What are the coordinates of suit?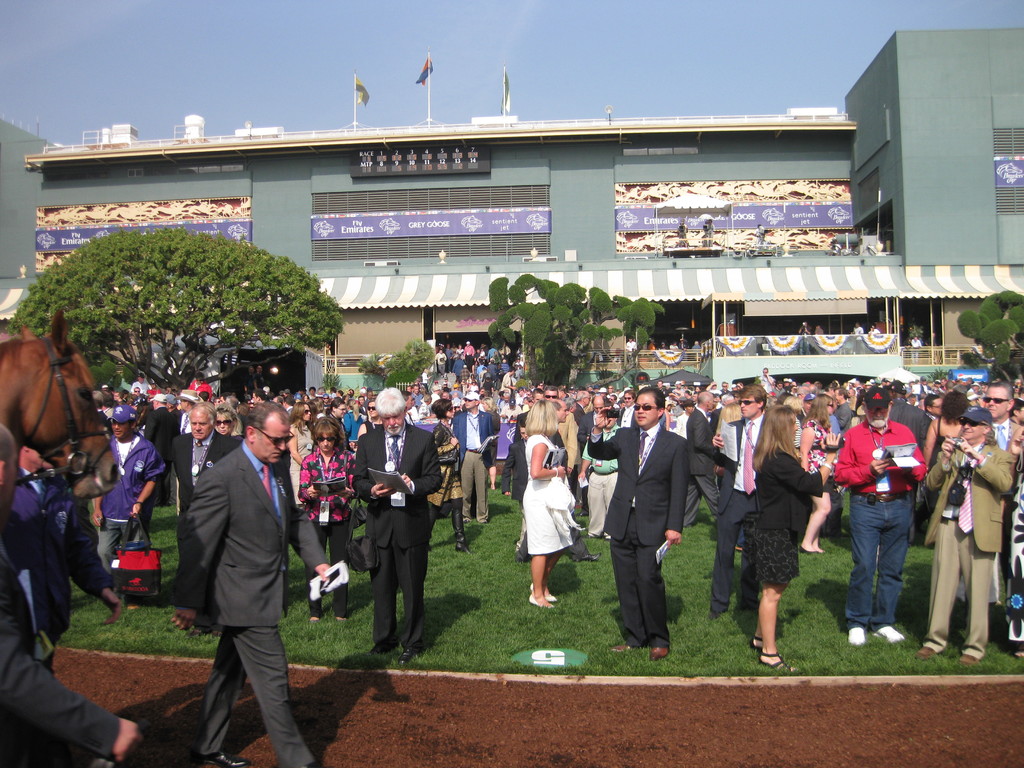
685:404:719:527.
